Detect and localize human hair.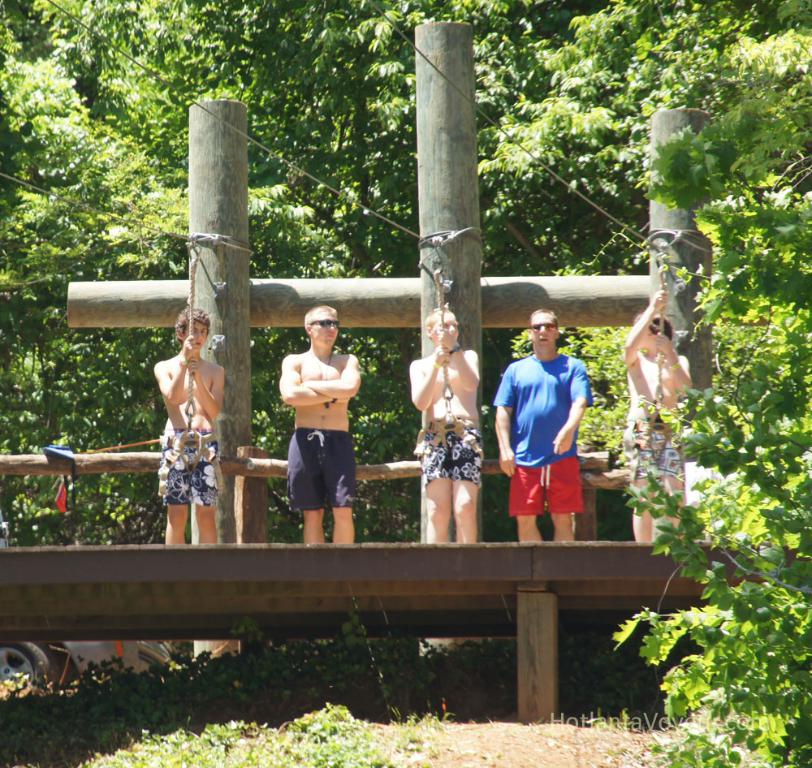
Localized at <box>303,307,338,340</box>.
